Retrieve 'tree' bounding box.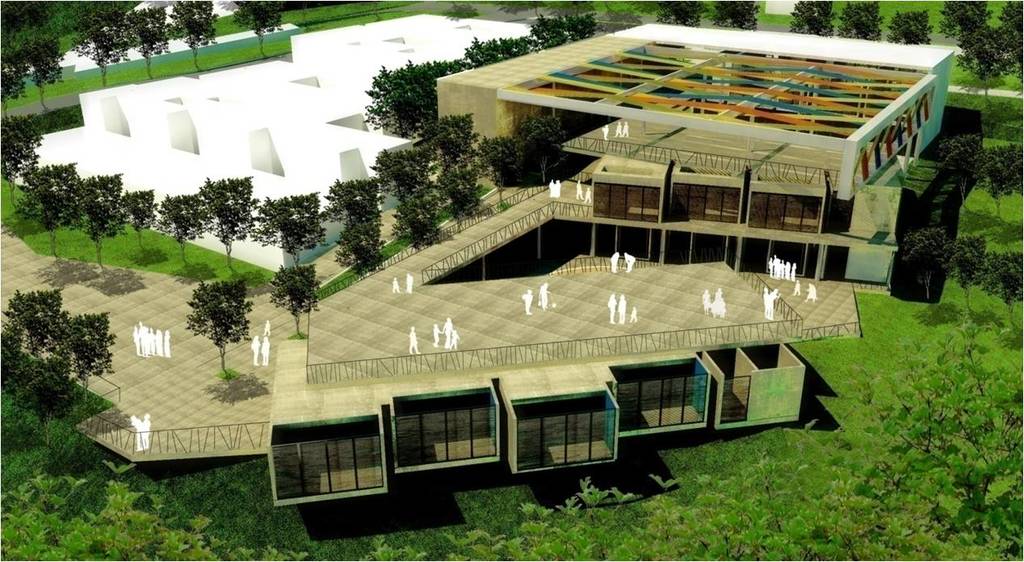
Bounding box: 934, 133, 986, 214.
